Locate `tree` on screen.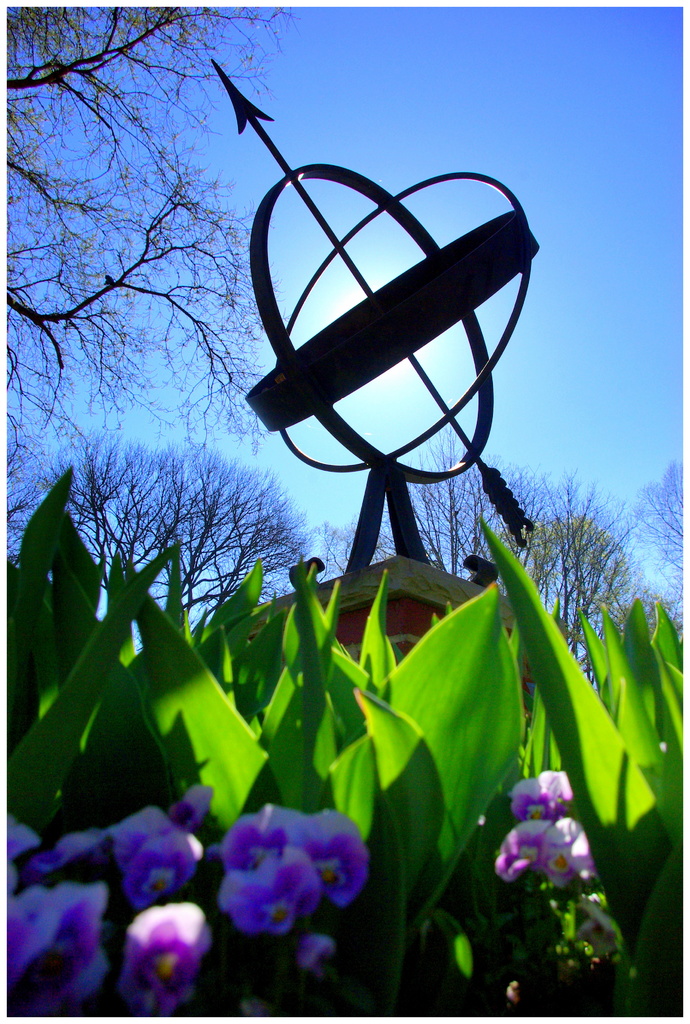
On screen at (left=0, top=4, right=678, bottom=689).
